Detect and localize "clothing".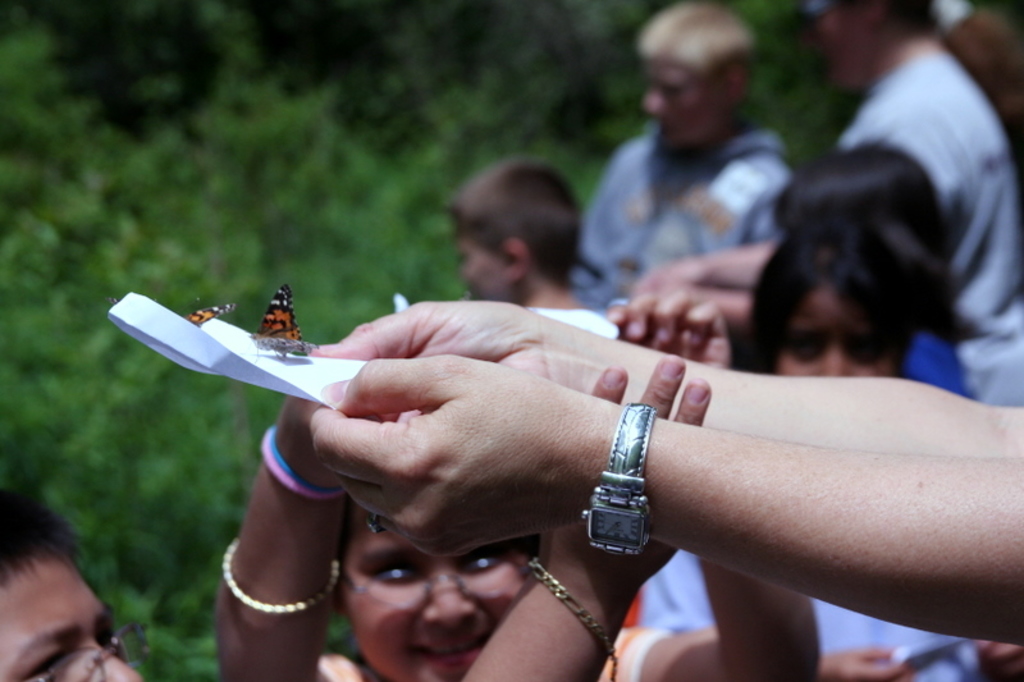
Localized at x1=844 y1=46 x2=1023 y2=416.
